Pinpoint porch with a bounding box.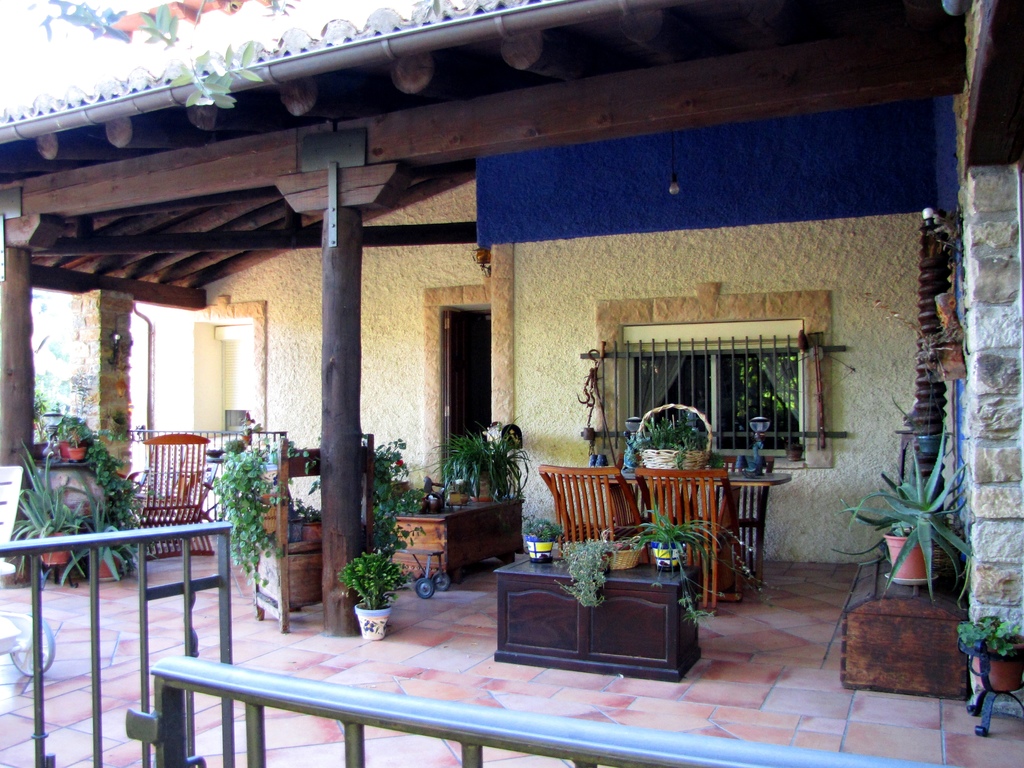
{"x1": 0, "y1": 426, "x2": 1023, "y2": 767}.
